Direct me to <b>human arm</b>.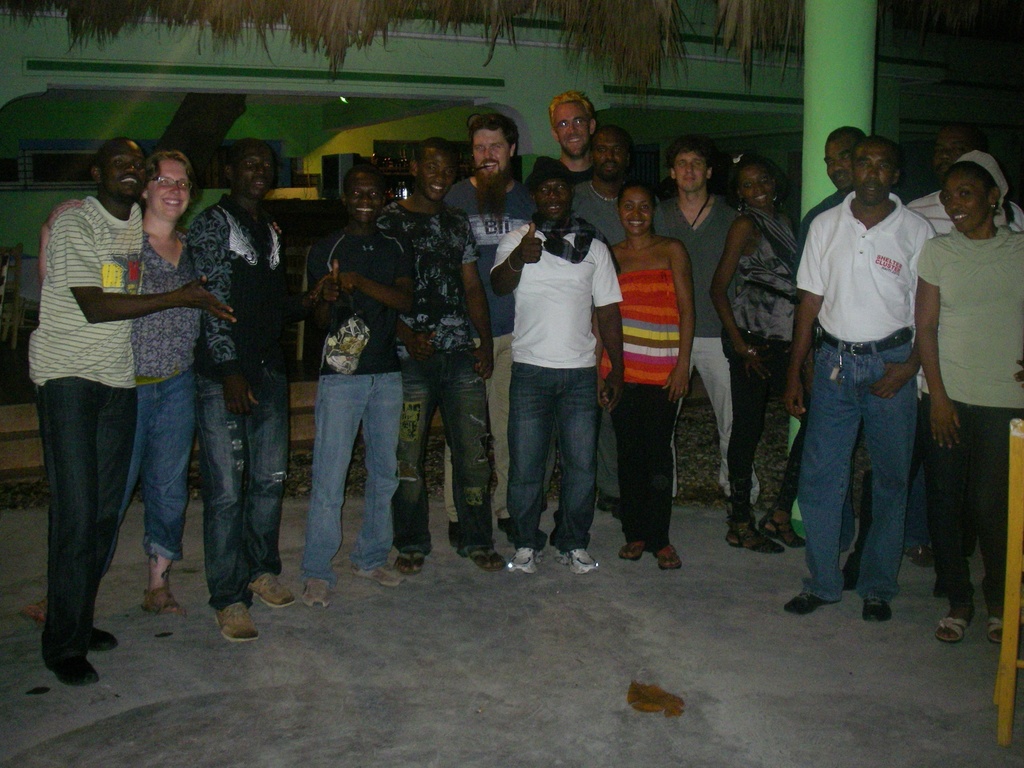
Direction: 779/216/828/415.
